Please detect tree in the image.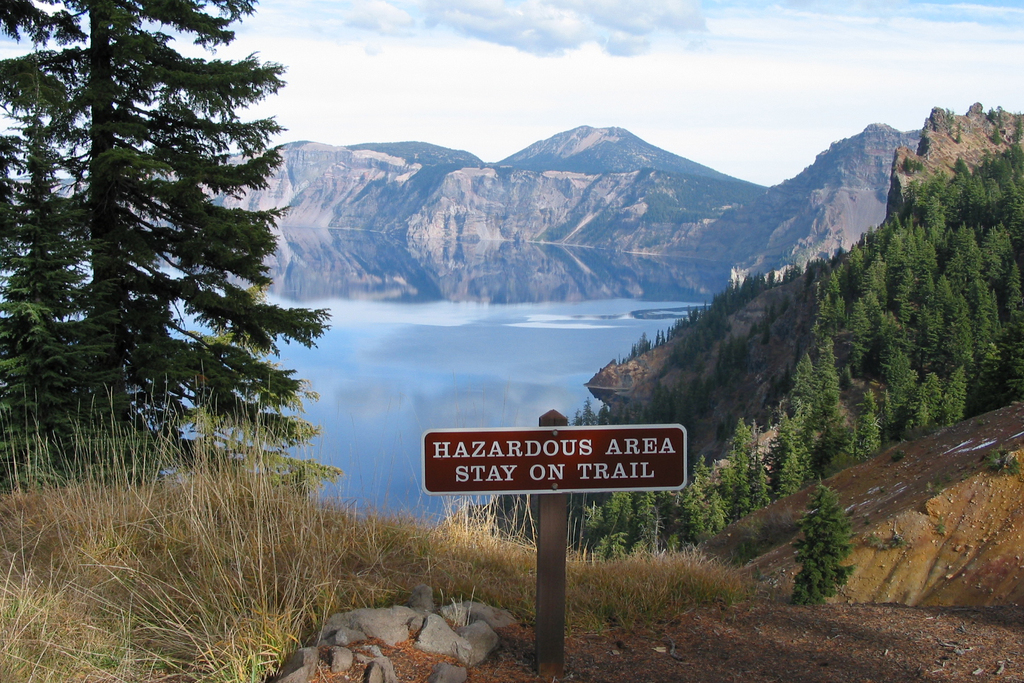
<box>791,475,854,606</box>.
